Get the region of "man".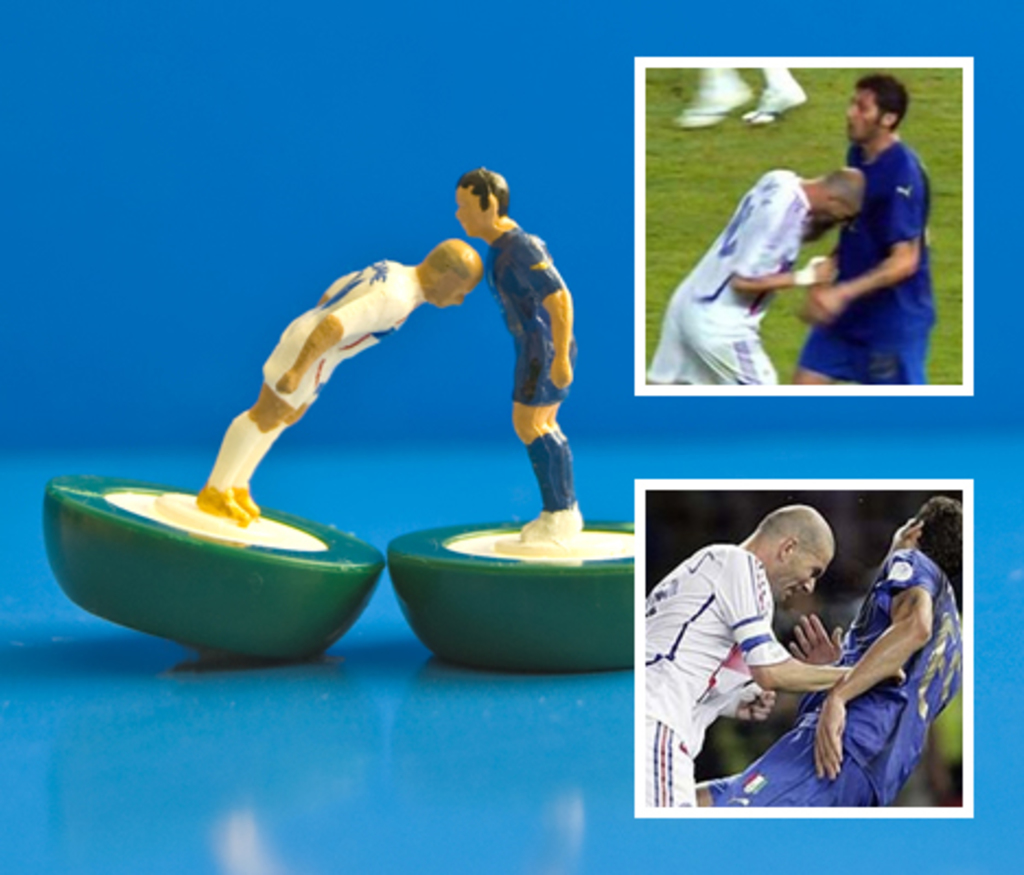
locate(786, 68, 941, 383).
